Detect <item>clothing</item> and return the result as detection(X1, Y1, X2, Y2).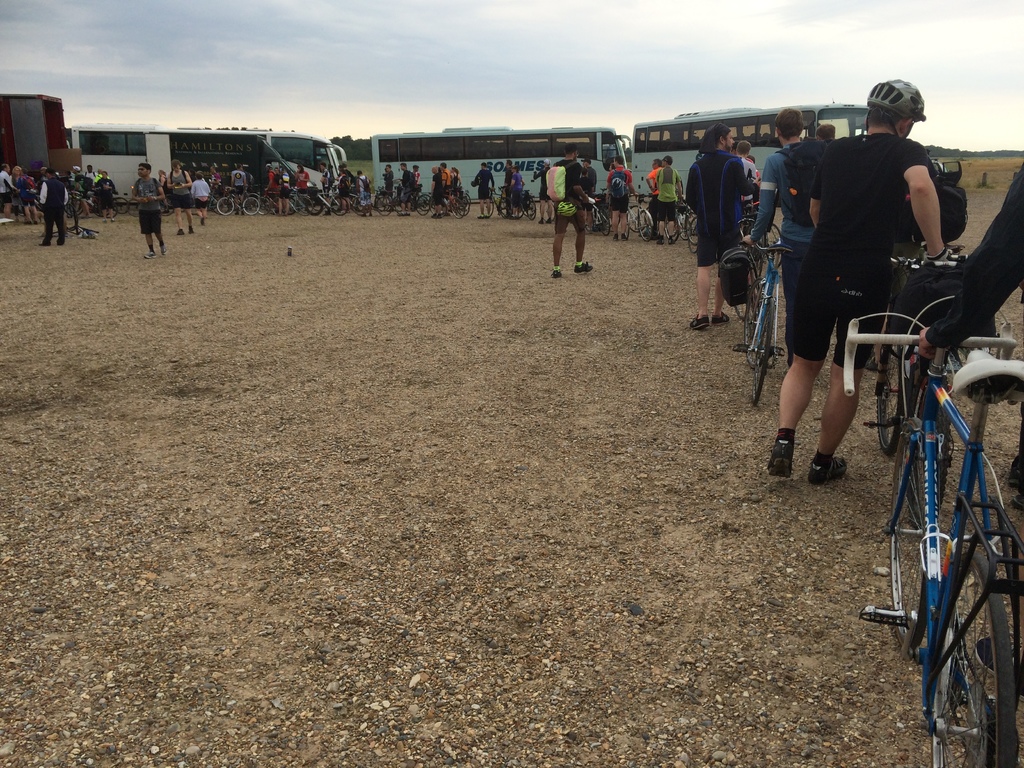
detection(787, 99, 959, 366).
